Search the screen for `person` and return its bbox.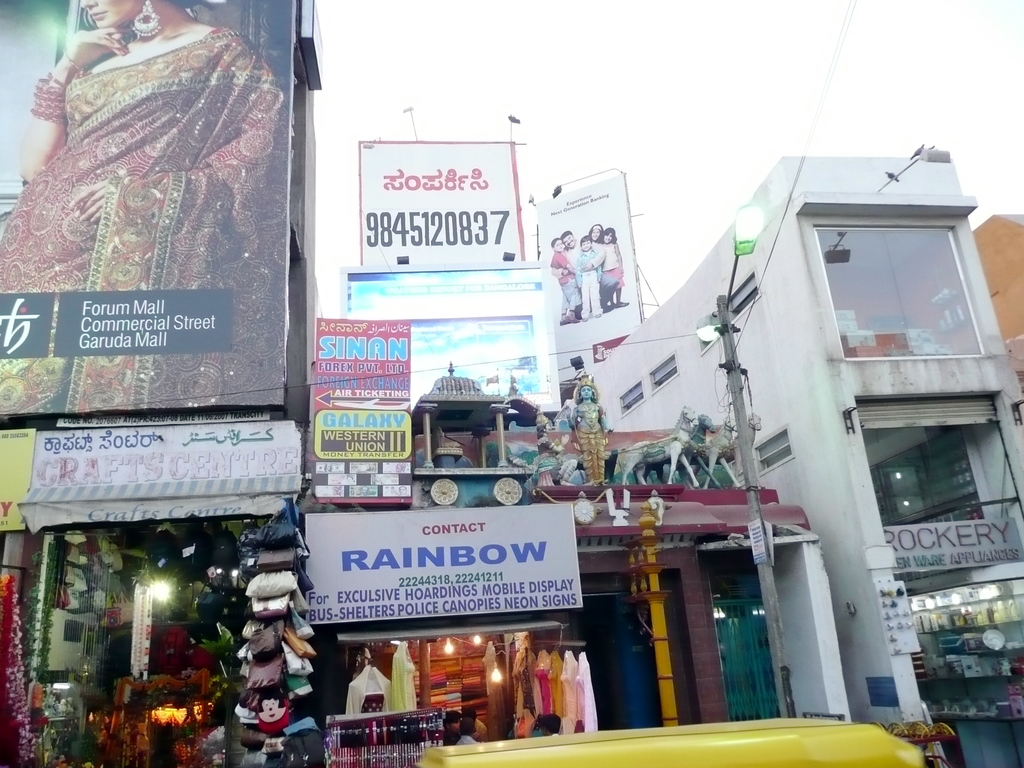
Found: crop(534, 712, 562, 738).
